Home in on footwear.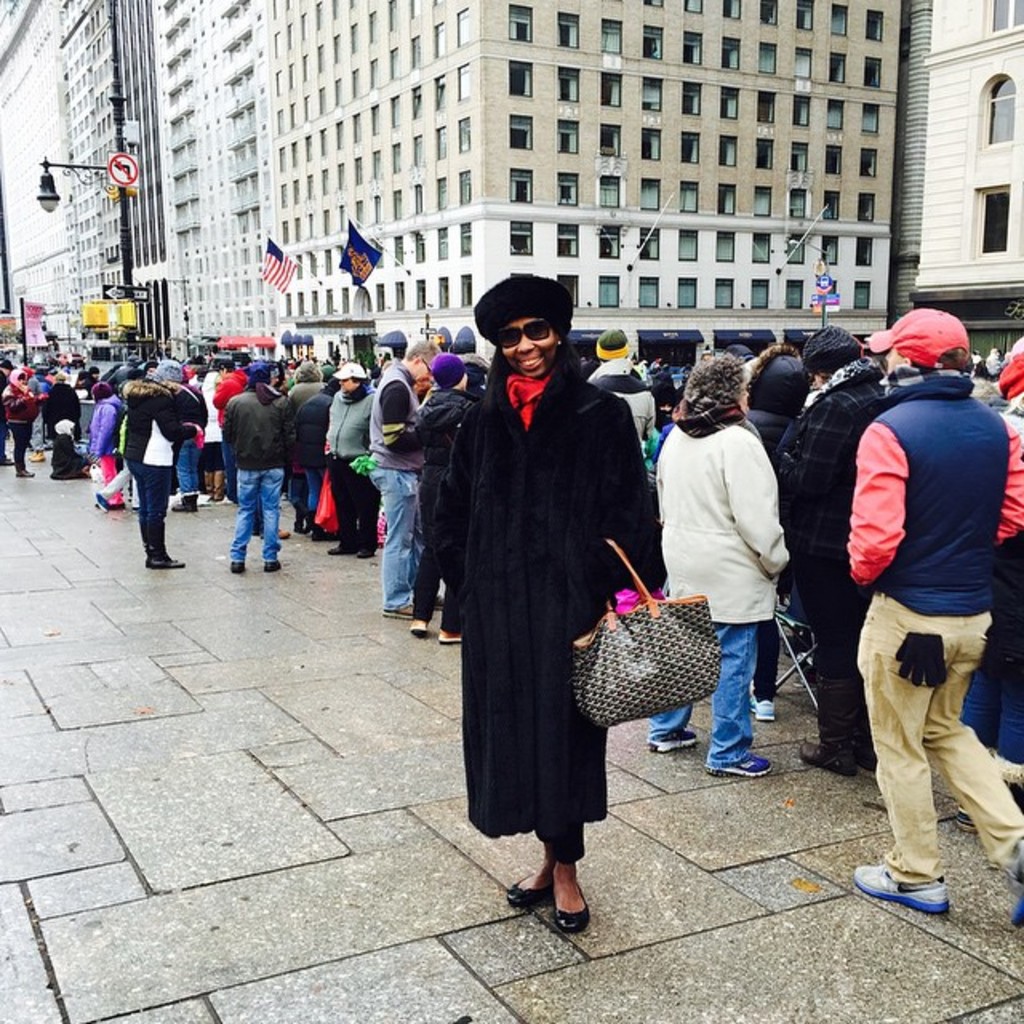
Homed in at l=29, t=448, r=50, b=464.
